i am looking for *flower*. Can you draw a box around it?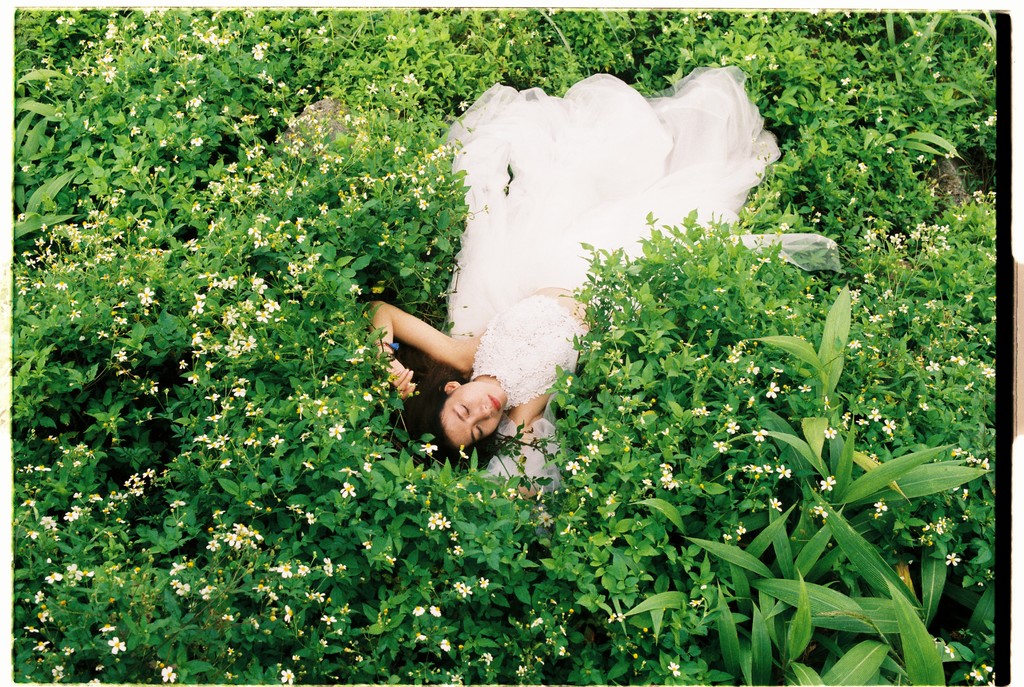
Sure, the bounding box is (x1=170, y1=574, x2=186, y2=601).
